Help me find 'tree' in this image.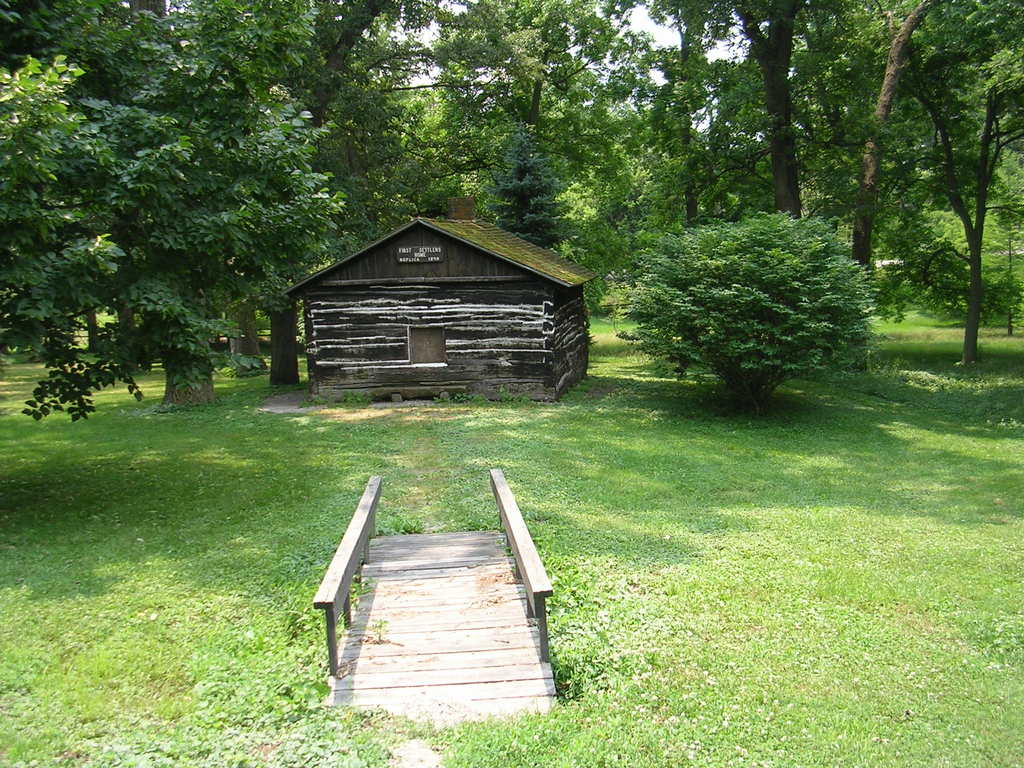
Found it: 426,0,614,268.
